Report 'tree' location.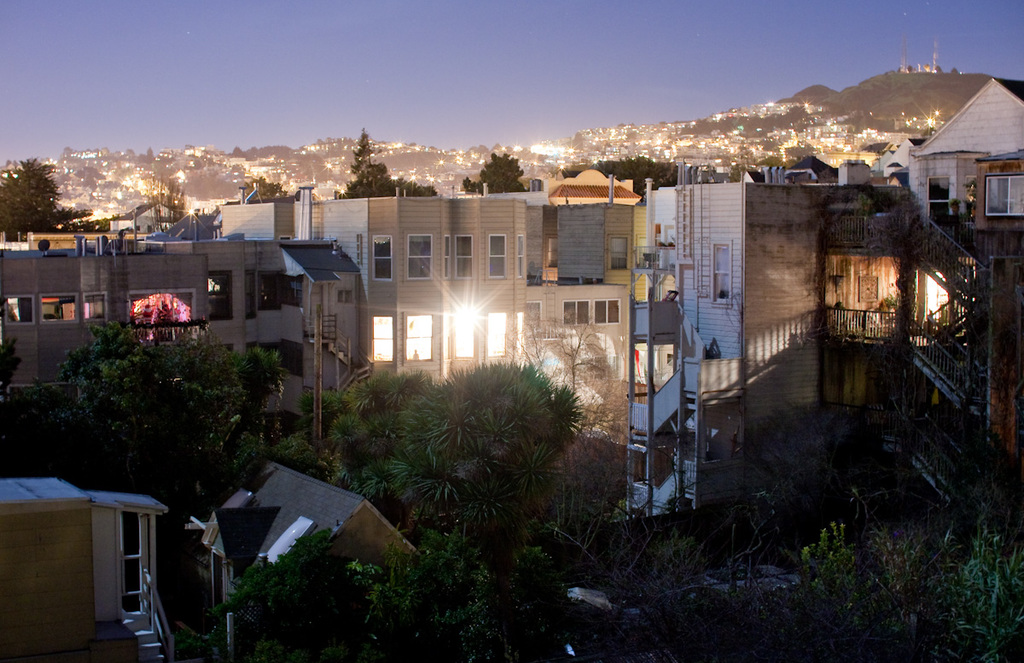
Report: crop(27, 309, 295, 517).
